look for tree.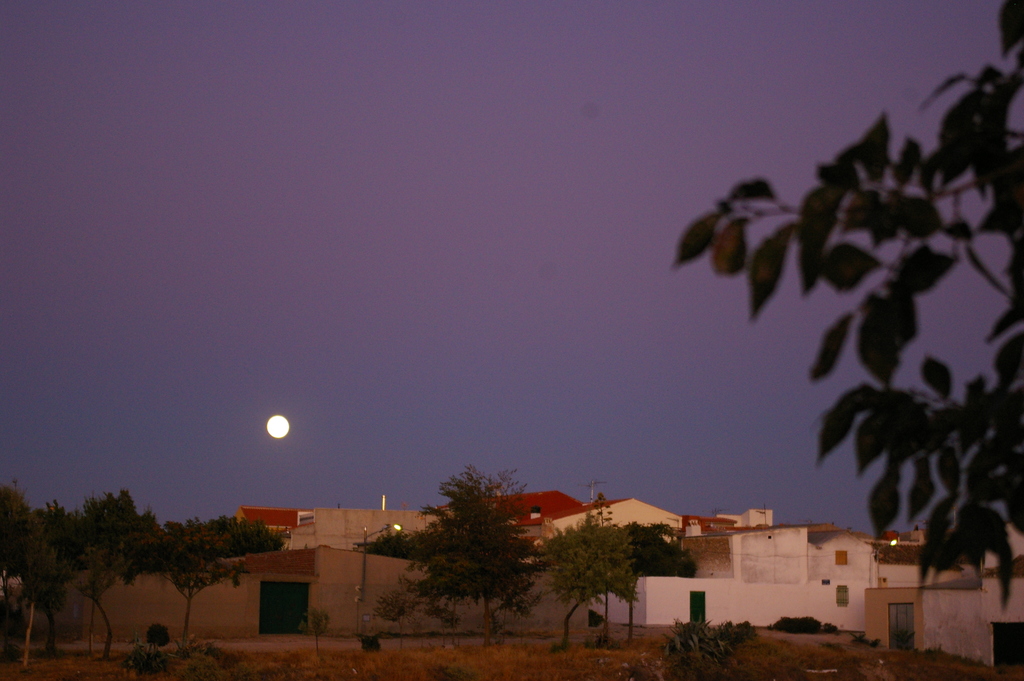
Found: 687:597:754:680.
